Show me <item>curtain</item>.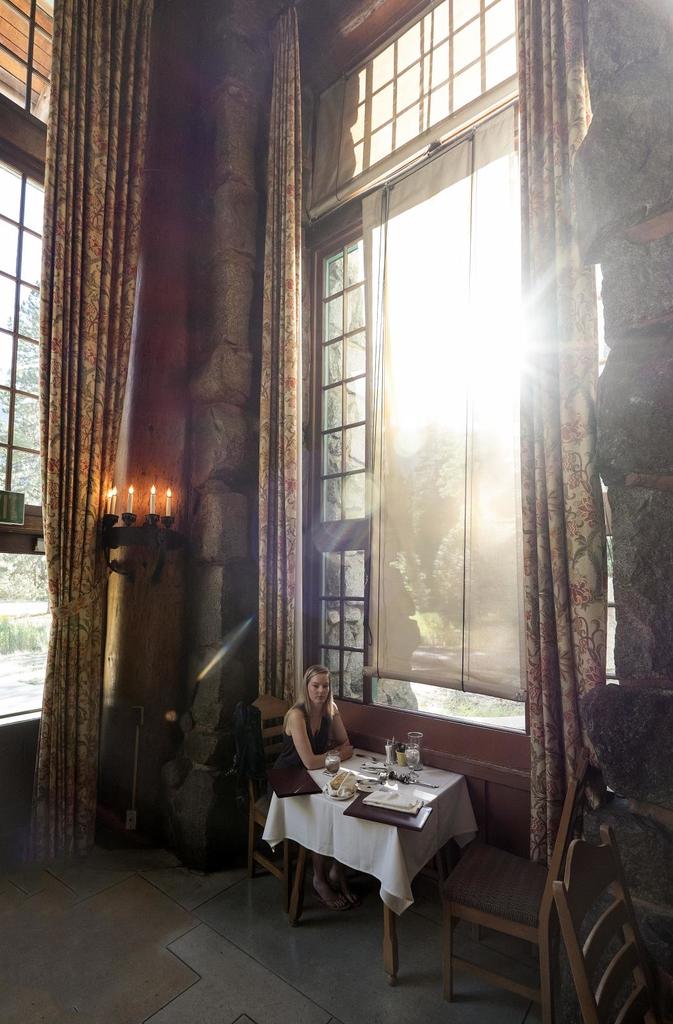
<item>curtain</item> is here: Rect(255, 0, 318, 718).
